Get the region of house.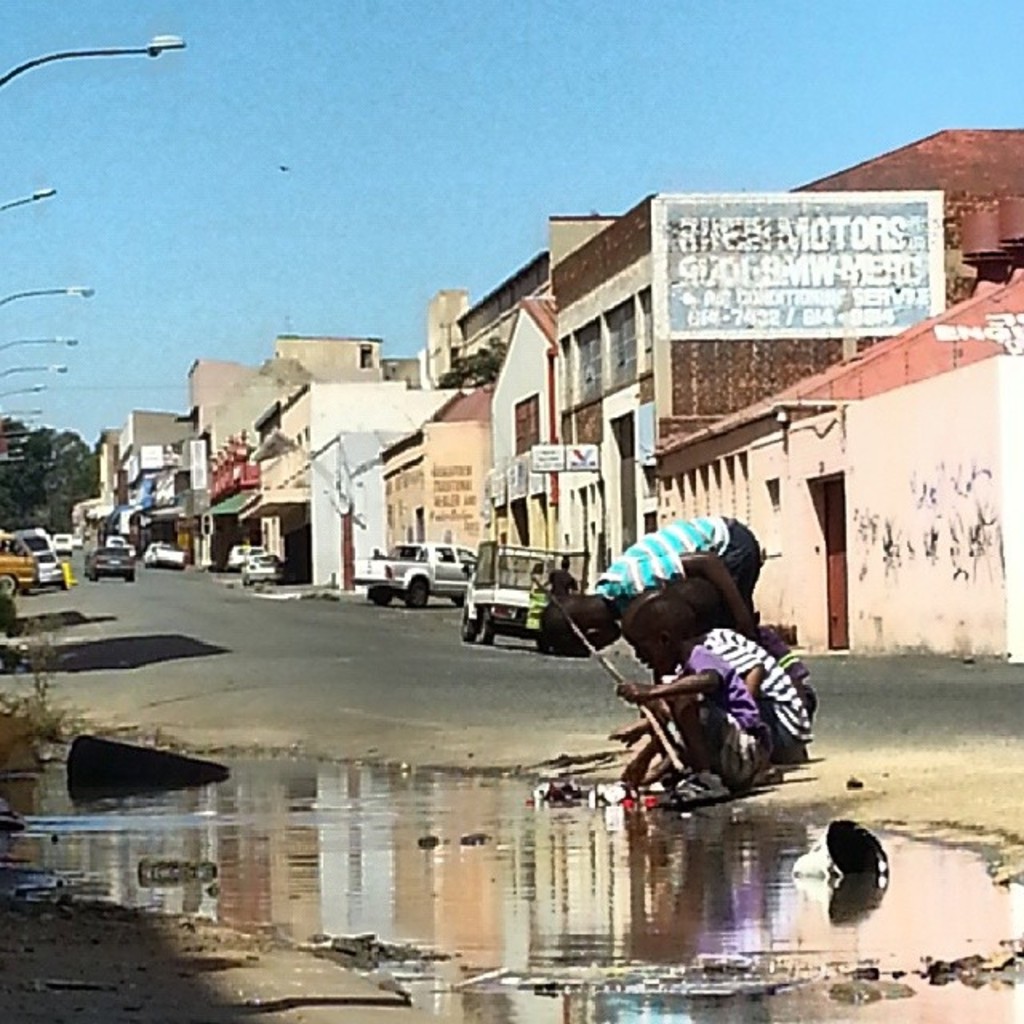
box=[483, 280, 576, 619].
